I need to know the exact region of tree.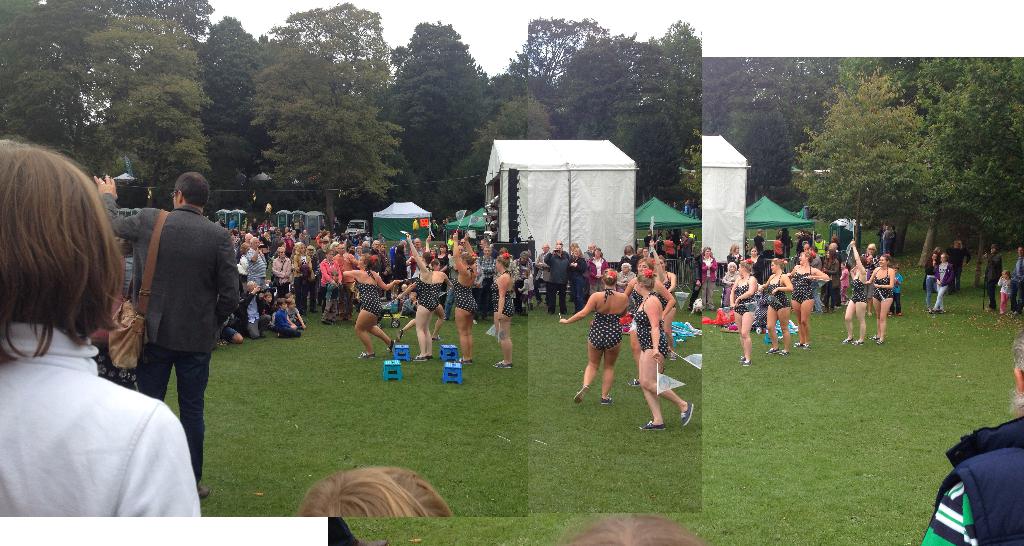
Region: (385,20,494,170).
